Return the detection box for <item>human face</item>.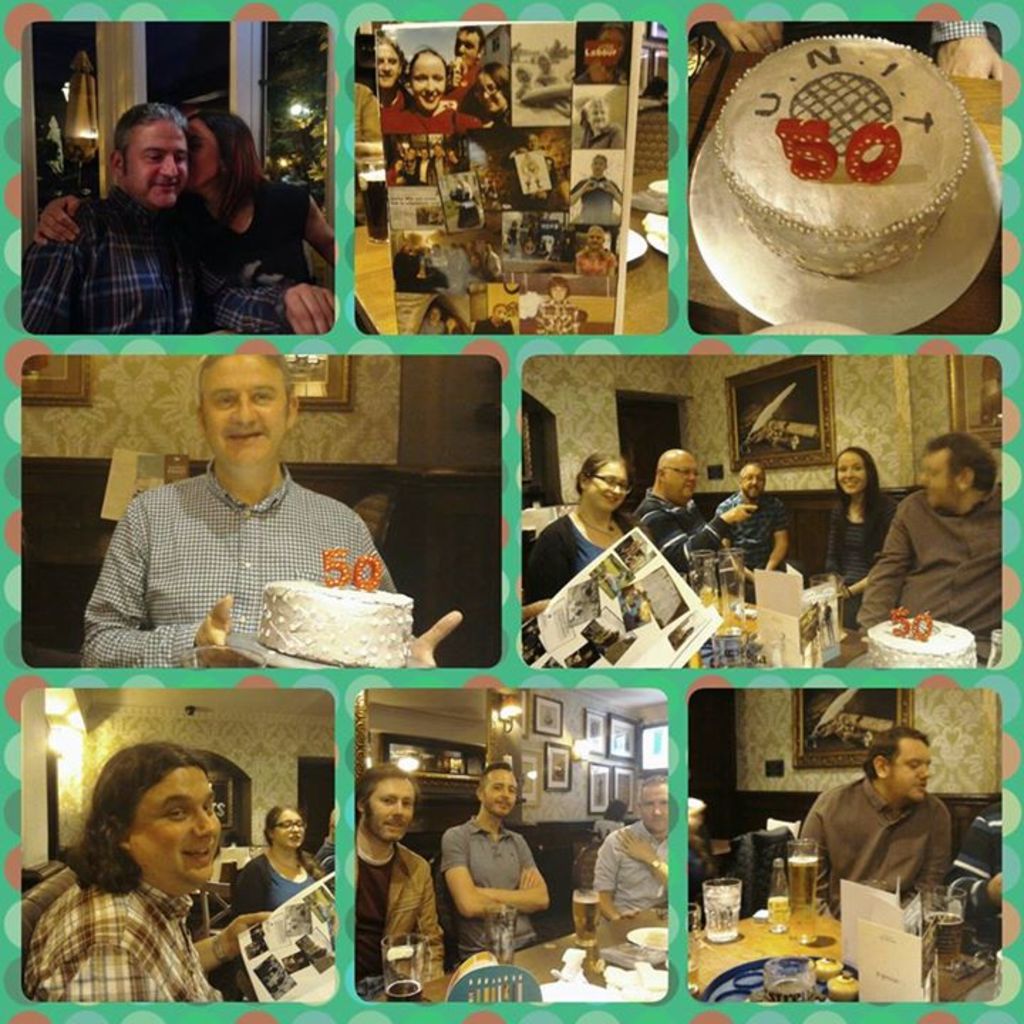
rect(585, 223, 602, 253).
